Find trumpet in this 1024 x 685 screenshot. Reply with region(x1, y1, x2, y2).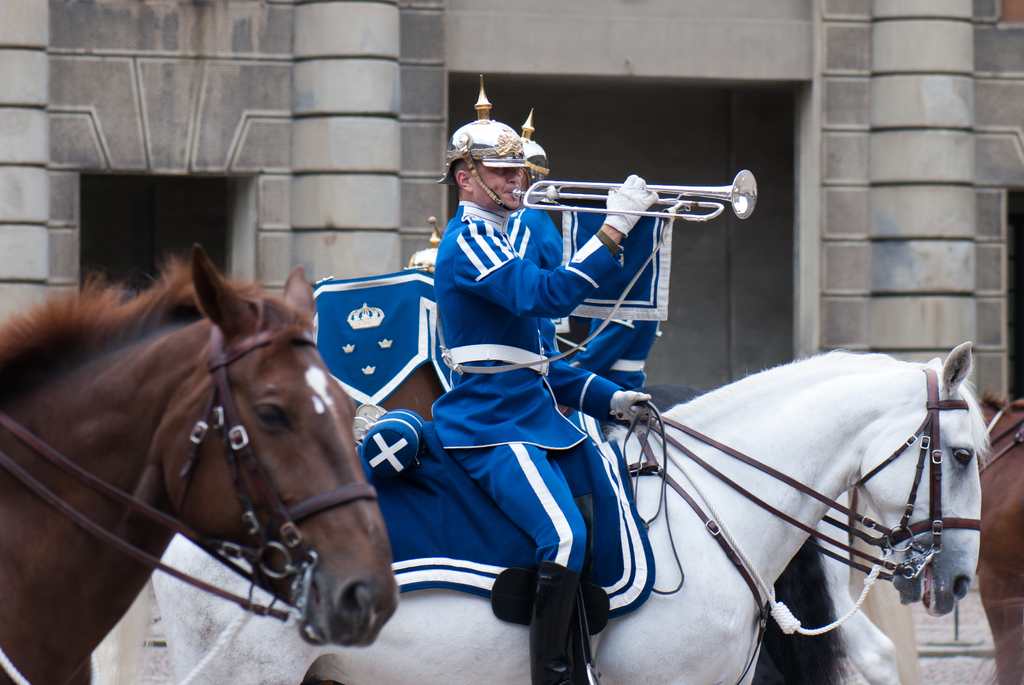
region(512, 169, 758, 223).
